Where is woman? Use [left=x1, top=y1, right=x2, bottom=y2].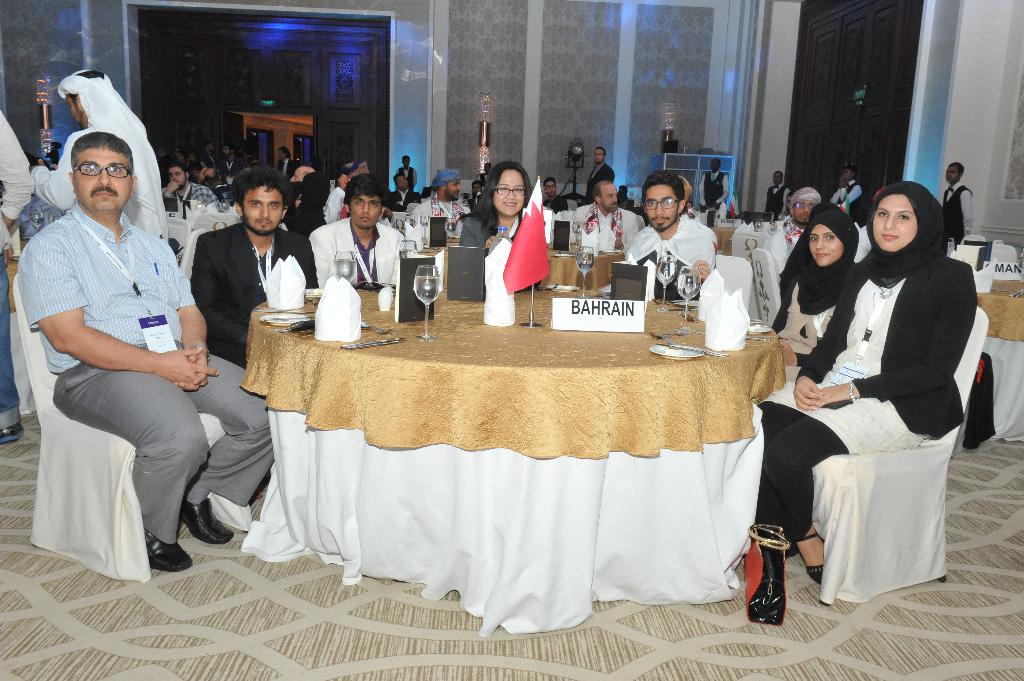
[left=460, top=161, right=532, bottom=256].
